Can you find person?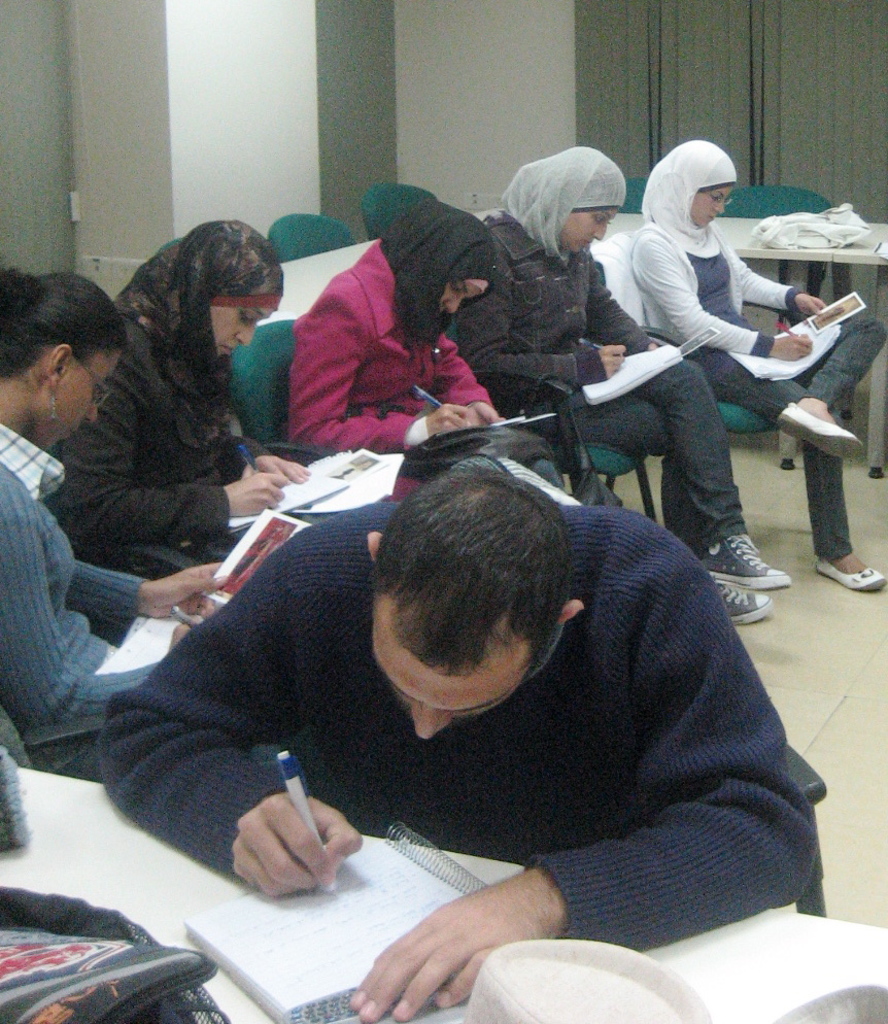
Yes, bounding box: (449,140,796,621).
